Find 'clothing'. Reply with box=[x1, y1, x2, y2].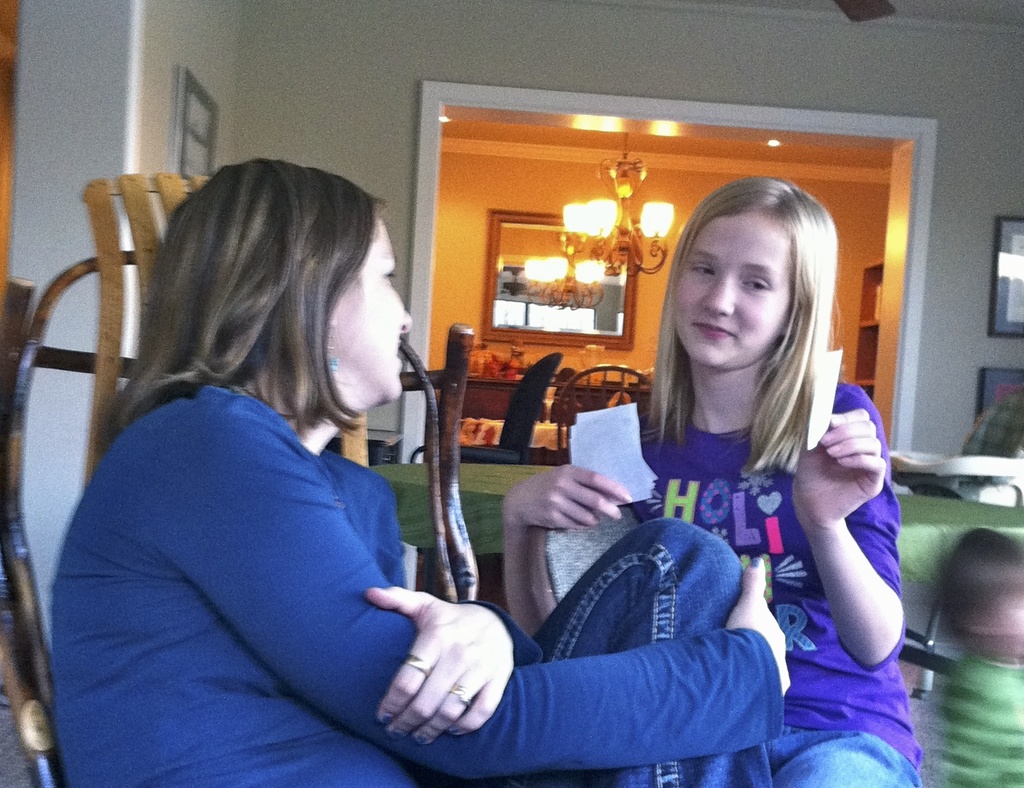
box=[927, 648, 1023, 787].
